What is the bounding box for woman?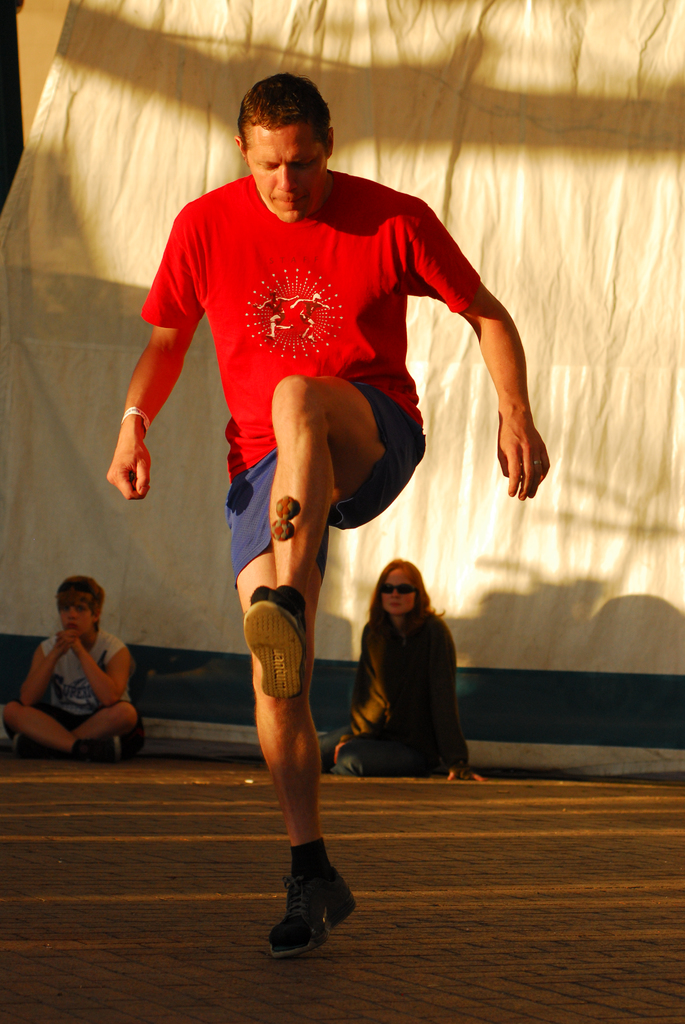
[344,540,469,787].
